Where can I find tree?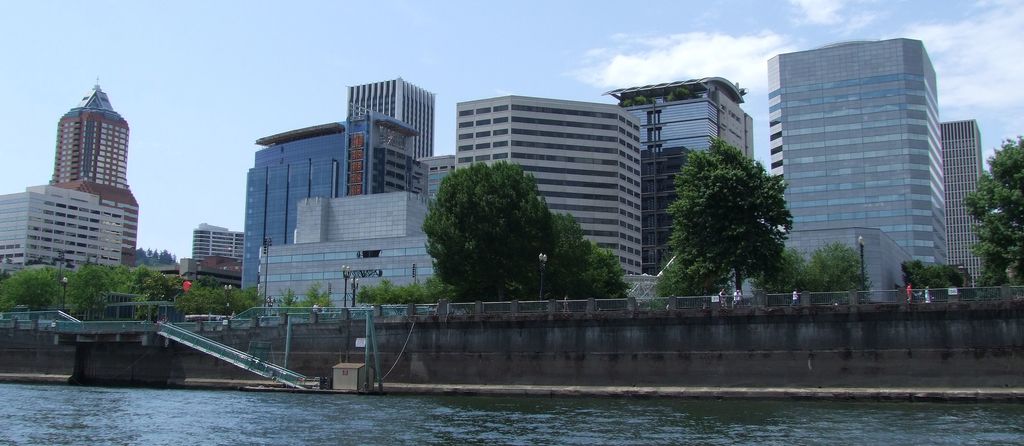
You can find it at [left=887, top=248, right=970, bottom=297].
